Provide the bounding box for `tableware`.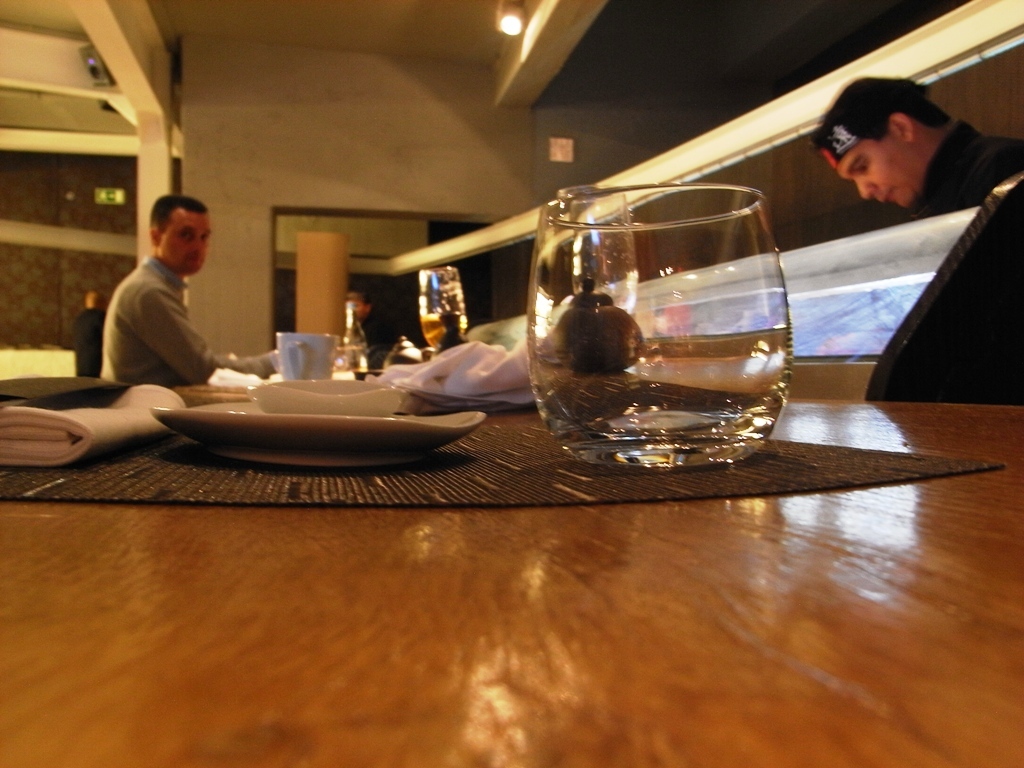
bbox(331, 293, 367, 382).
